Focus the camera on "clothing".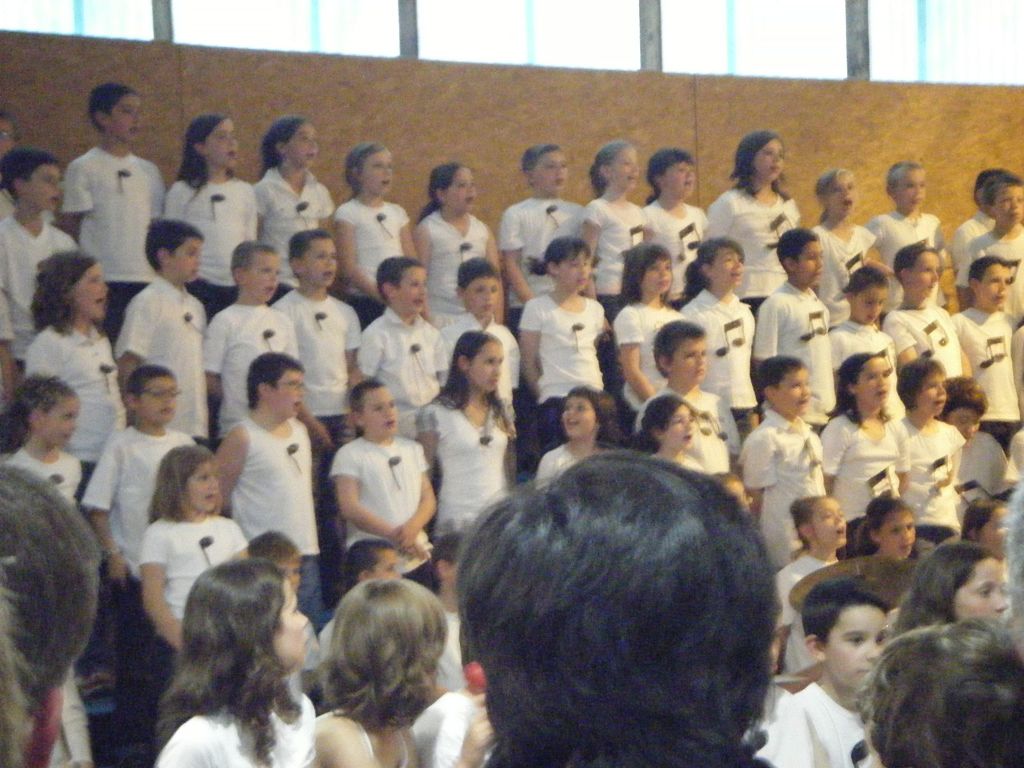
Focus region: [x1=819, y1=408, x2=912, y2=526].
